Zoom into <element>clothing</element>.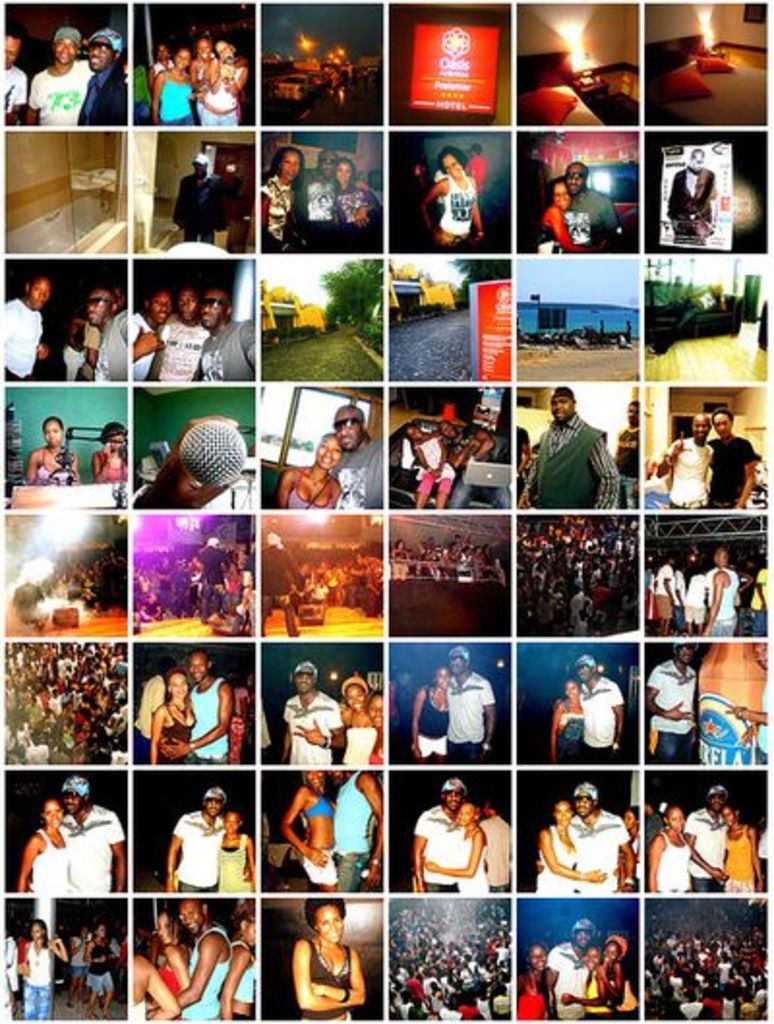
Zoom target: pyautogui.locateOnScreen(6, 68, 25, 128).
